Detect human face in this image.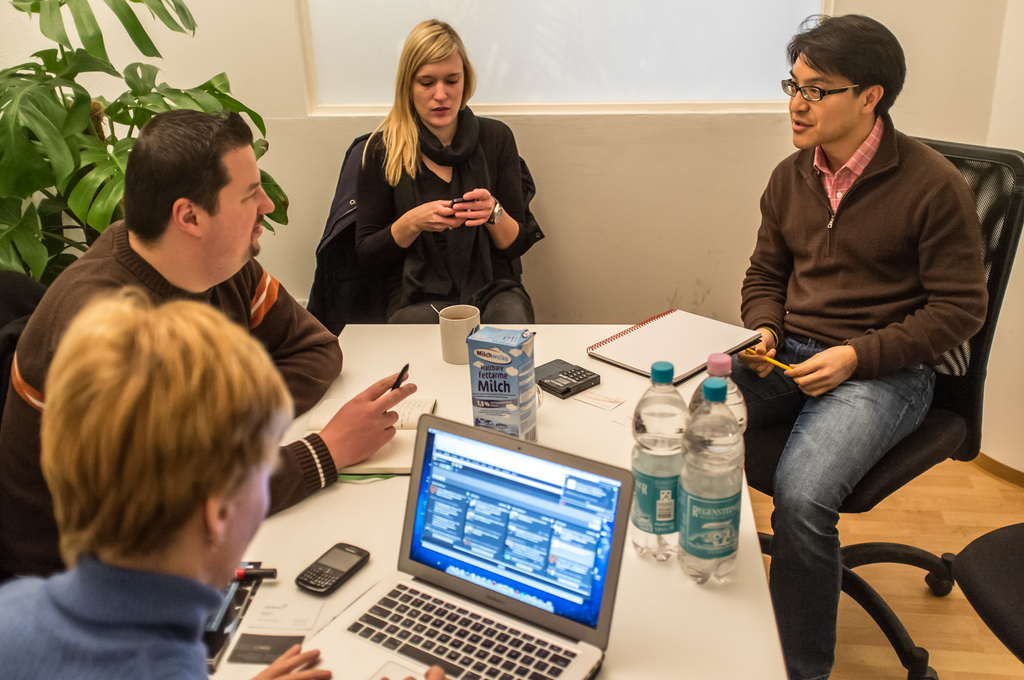
Detection: rect(189, 143, 278, 257).
